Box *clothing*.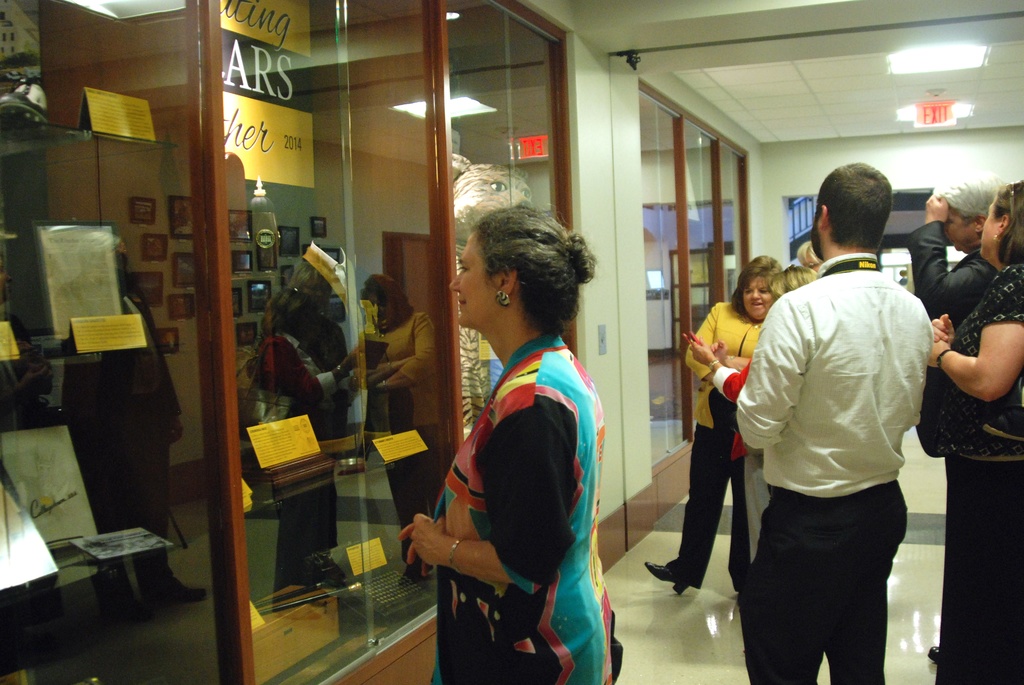
rect(908, 218, 990, 461).
